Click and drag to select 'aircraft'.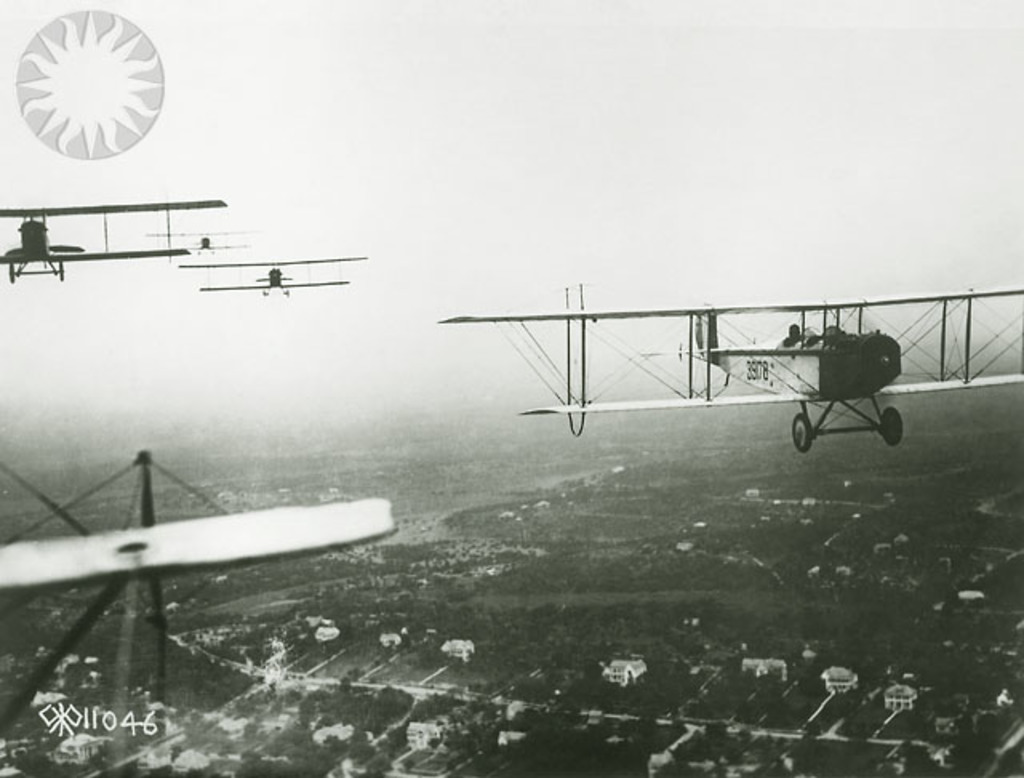
Selection: BBox(467, 272, 942, 469).
